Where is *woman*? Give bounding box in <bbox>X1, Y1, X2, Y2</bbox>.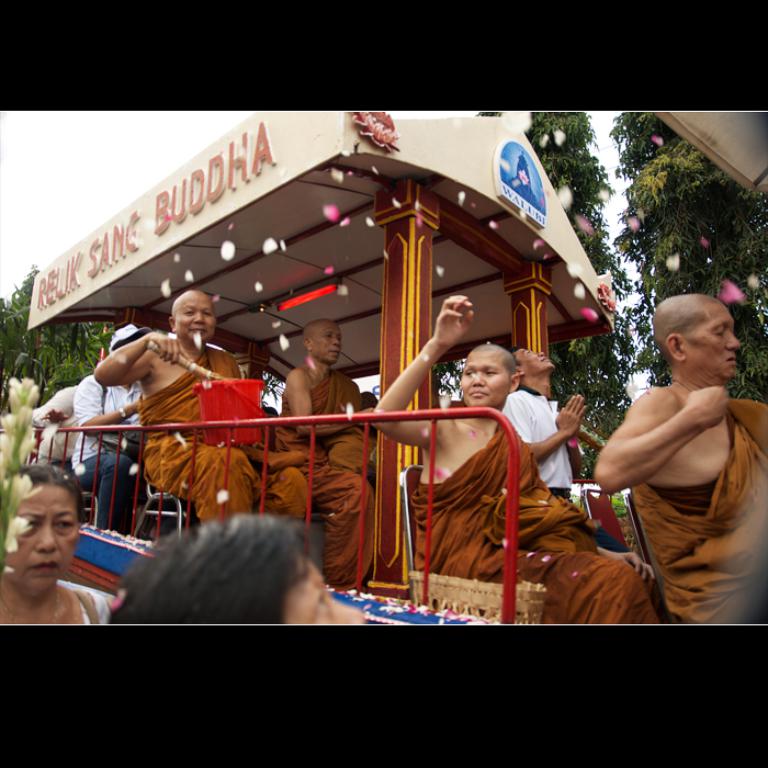
<bbox>0, 464, 120, 625</bbox>.
